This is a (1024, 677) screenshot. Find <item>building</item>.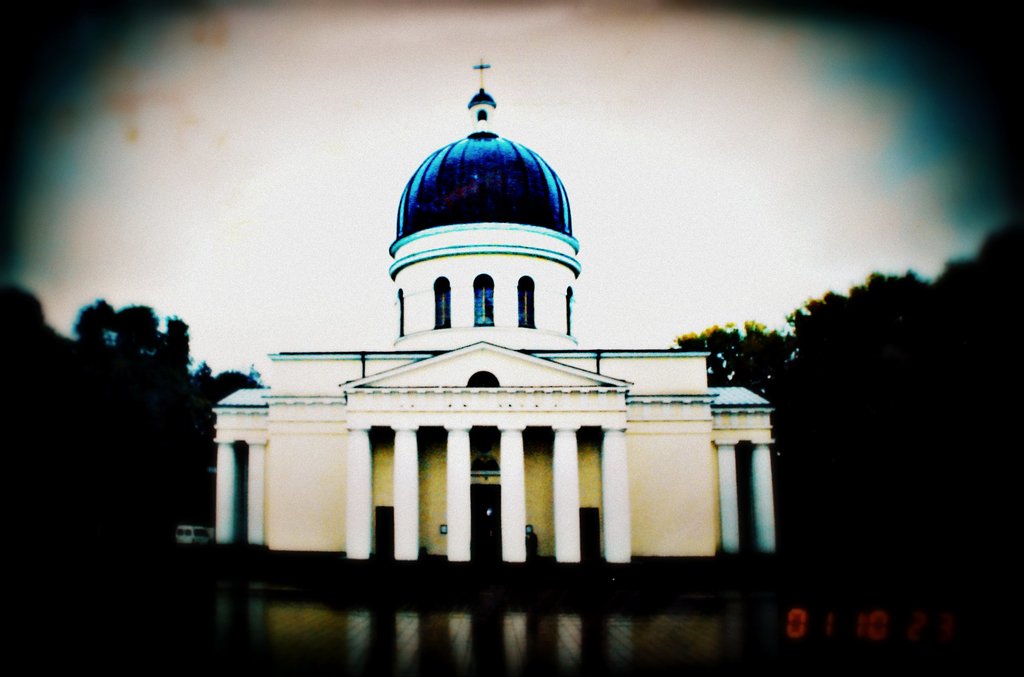
Bounding box: rect(210, 58, 778, 562).
